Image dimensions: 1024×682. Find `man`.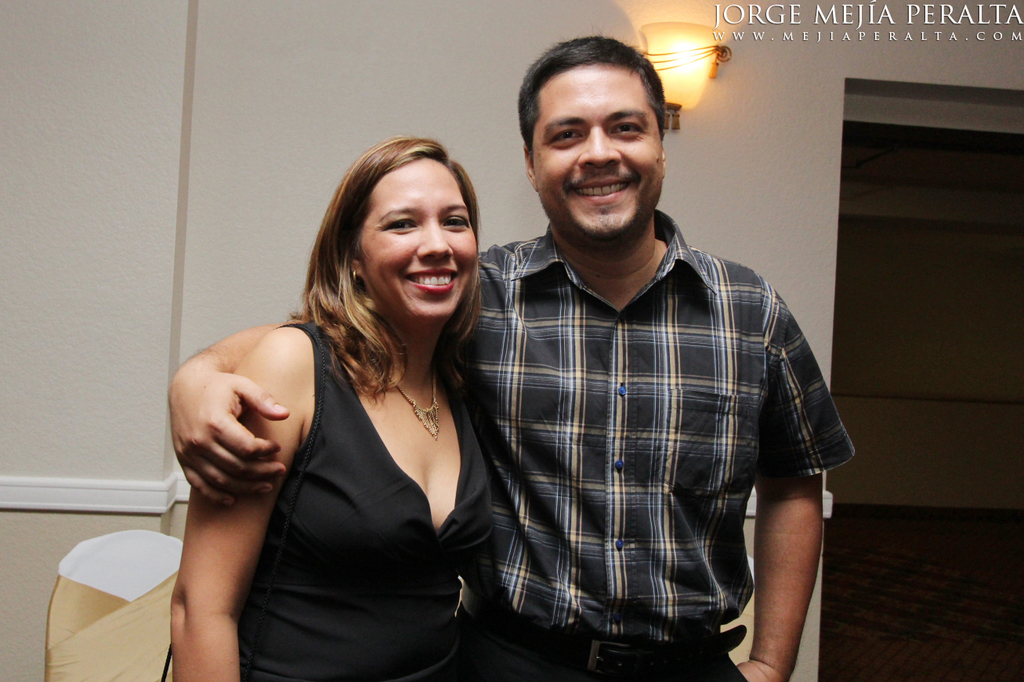
(x1=311, y1=78, x2=837, y2=679).
